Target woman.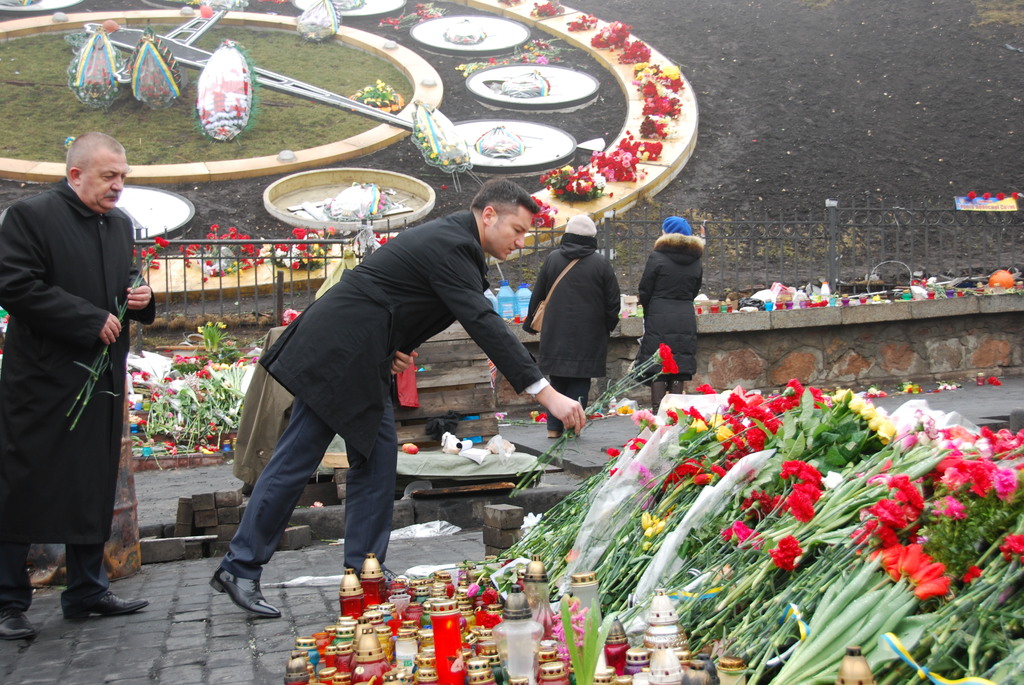
Target region: [637, 217, 714, 409].
